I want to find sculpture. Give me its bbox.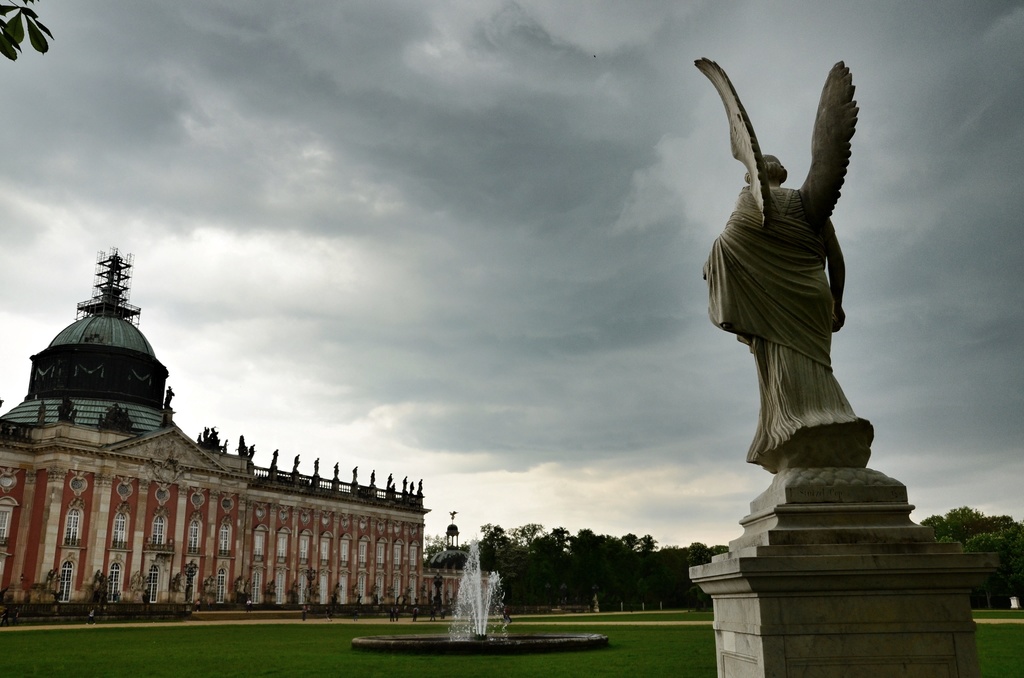
l=52, t=588, r=63, b=604.
